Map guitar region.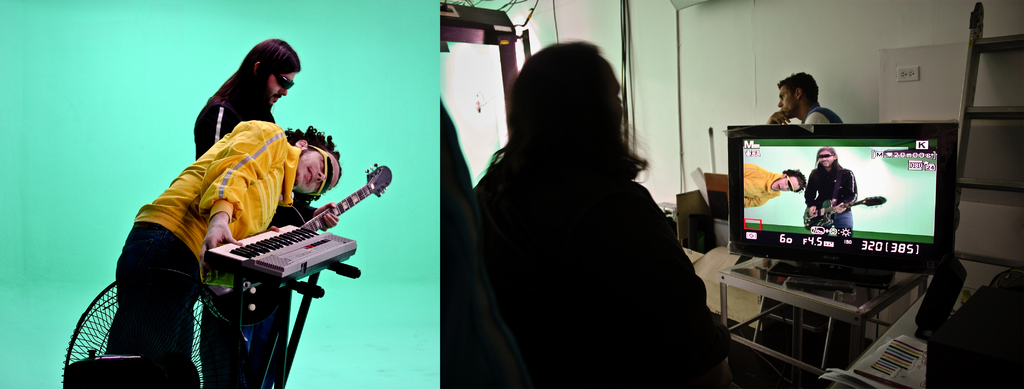
Mapped to {"left": 801, "top": 191, "right": 885, "bottom": 222}.
